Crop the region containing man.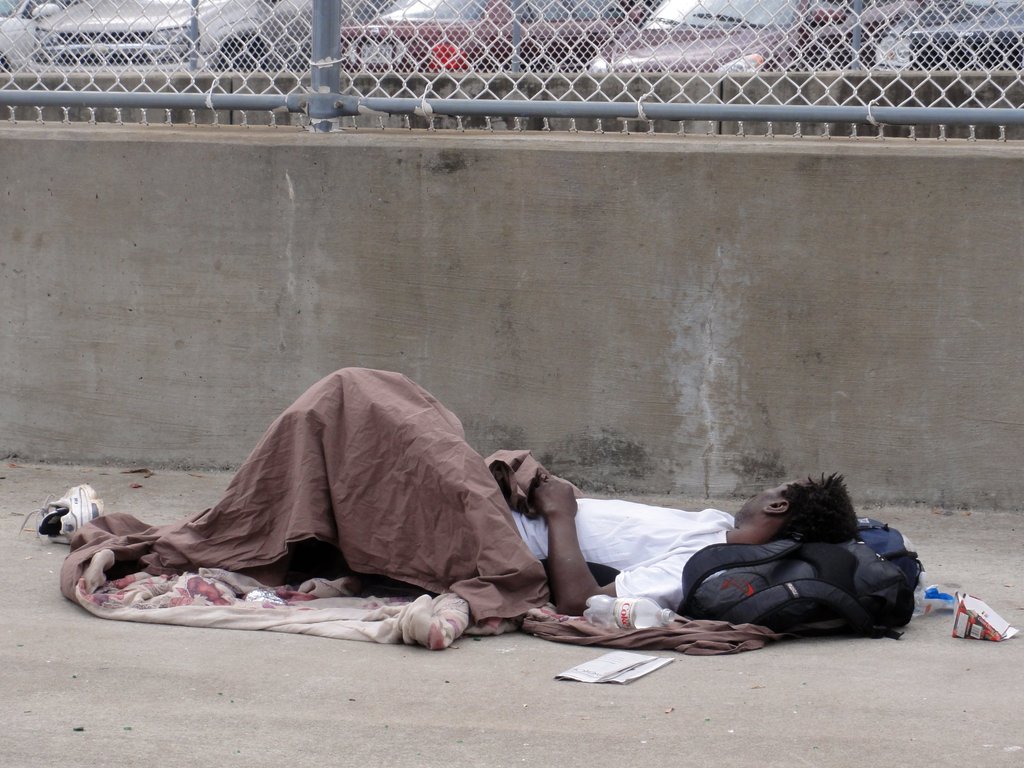
Crop region: (101, 371, 860, 659).
